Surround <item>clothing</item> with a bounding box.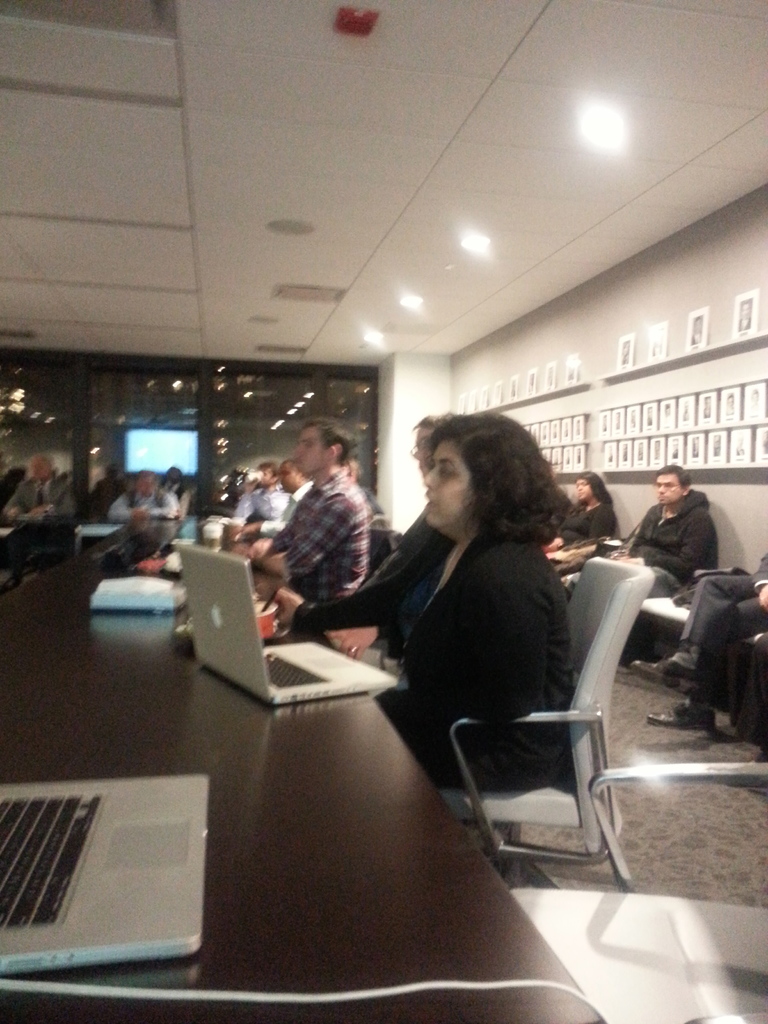
[102, 486, 180, 519].
